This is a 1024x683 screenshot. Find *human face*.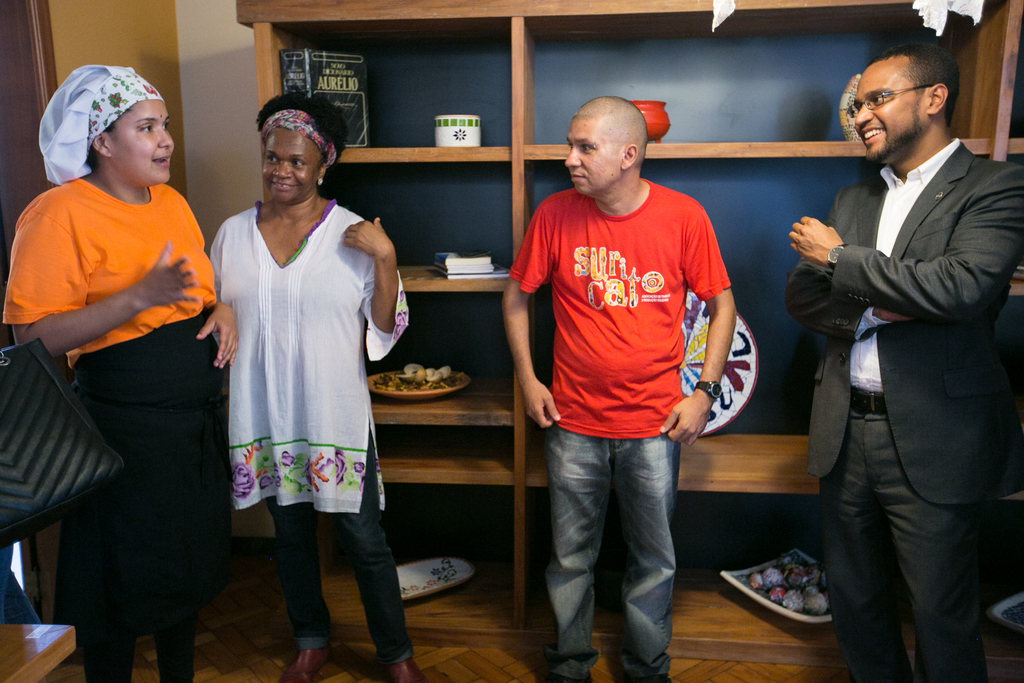
Bounding box: pyautogui.locateOnScreen(572, 122, 630, 185).
